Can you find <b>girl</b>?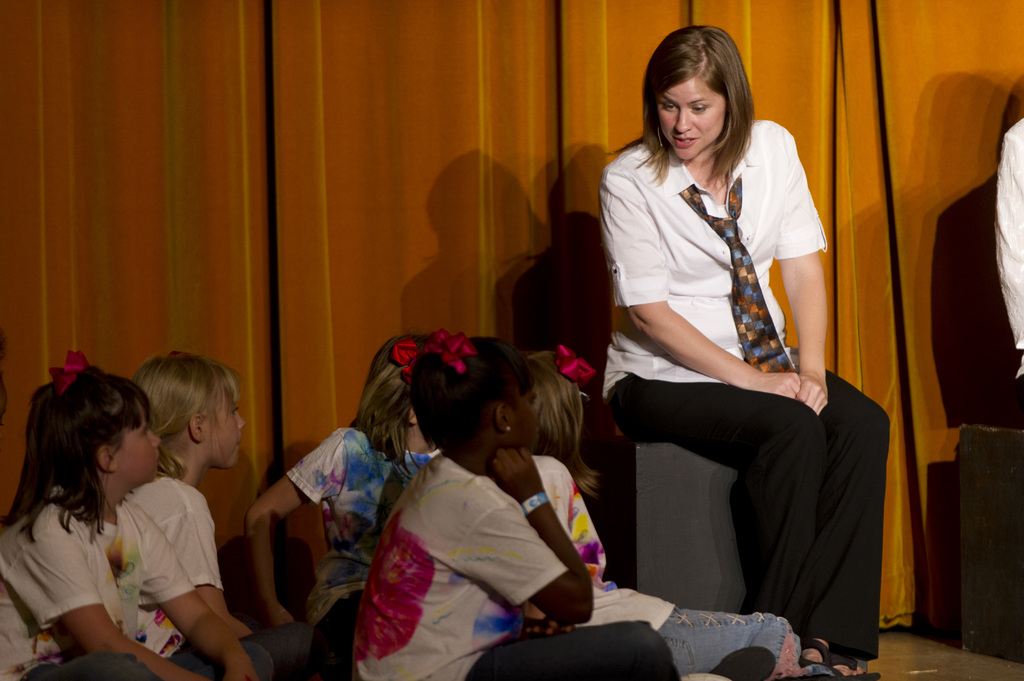
Yes, bounding box: 527, 348, 838, 679.
